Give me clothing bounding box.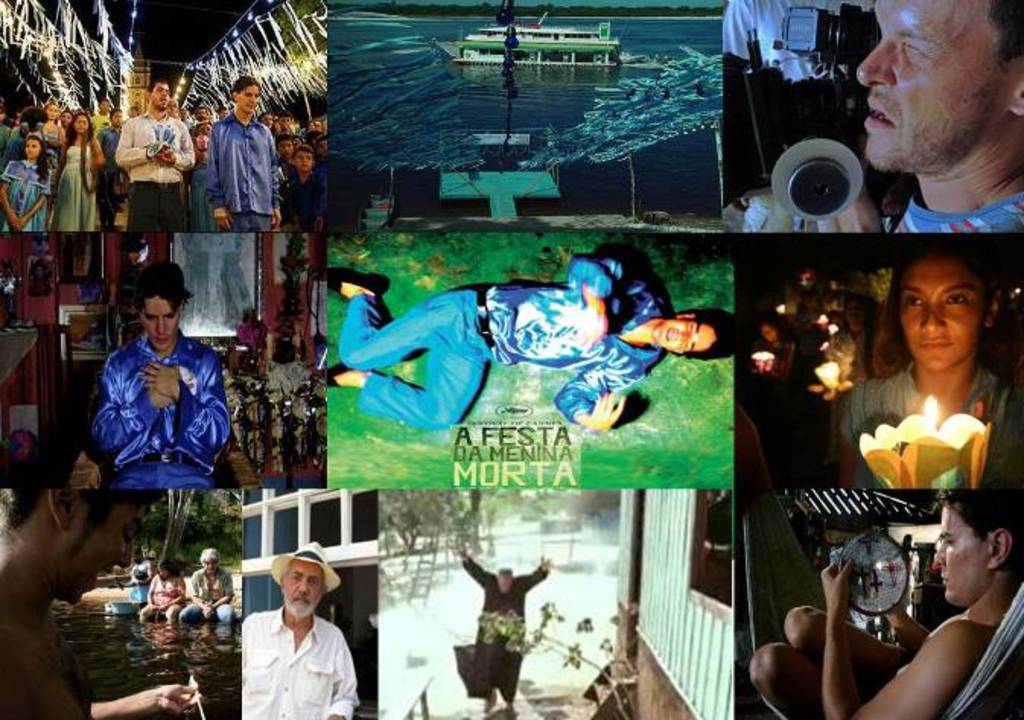
(0, 158, 53, 227).
